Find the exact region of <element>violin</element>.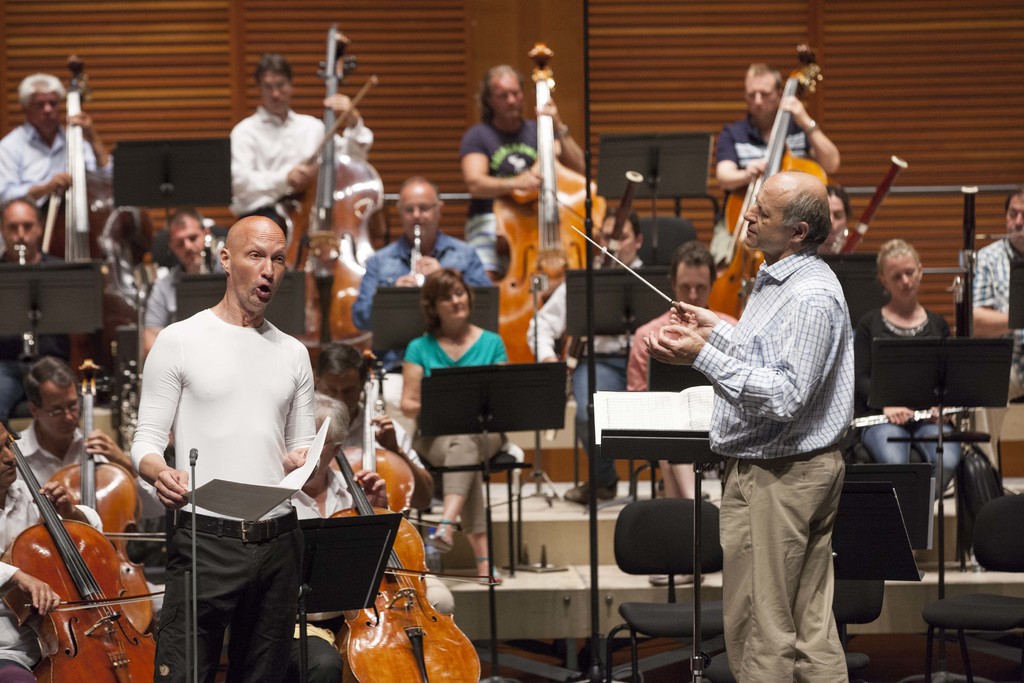
Exact region: pyautogui.locateOnScreen(335, 352, 418, 523).
